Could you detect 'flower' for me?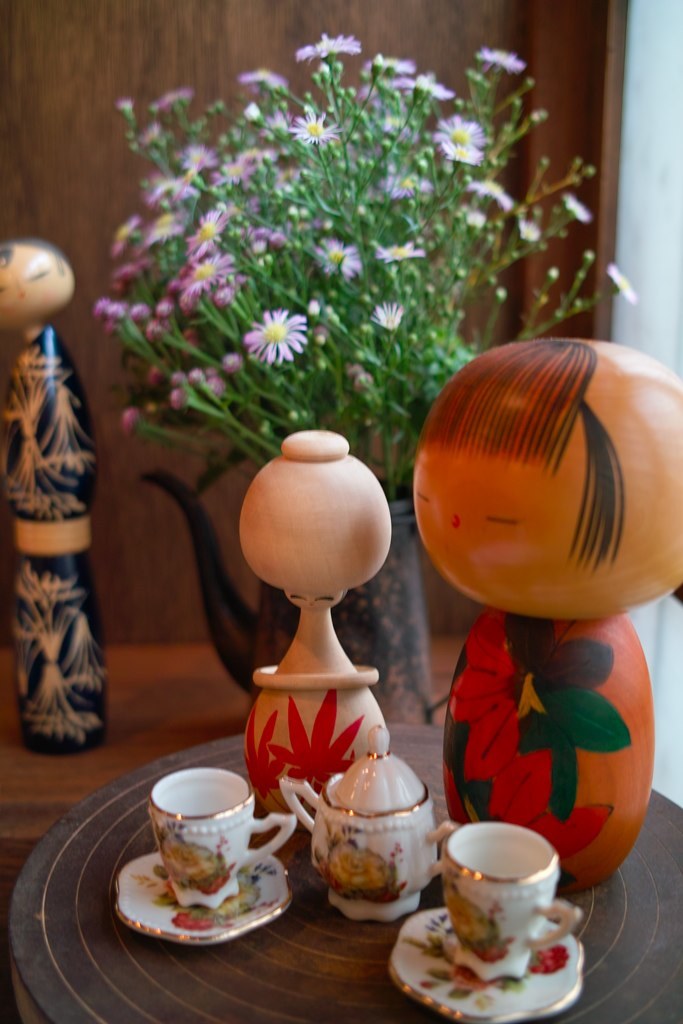
Detection result: bbox=(266, 686, 369, 790).
